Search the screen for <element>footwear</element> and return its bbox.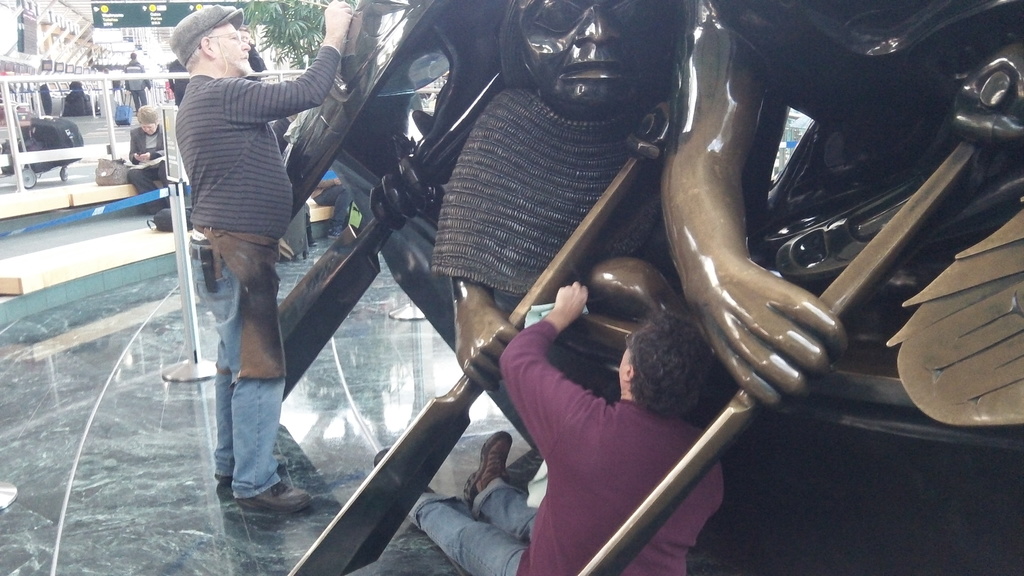
Found: box(237, 482, 311, 516).
